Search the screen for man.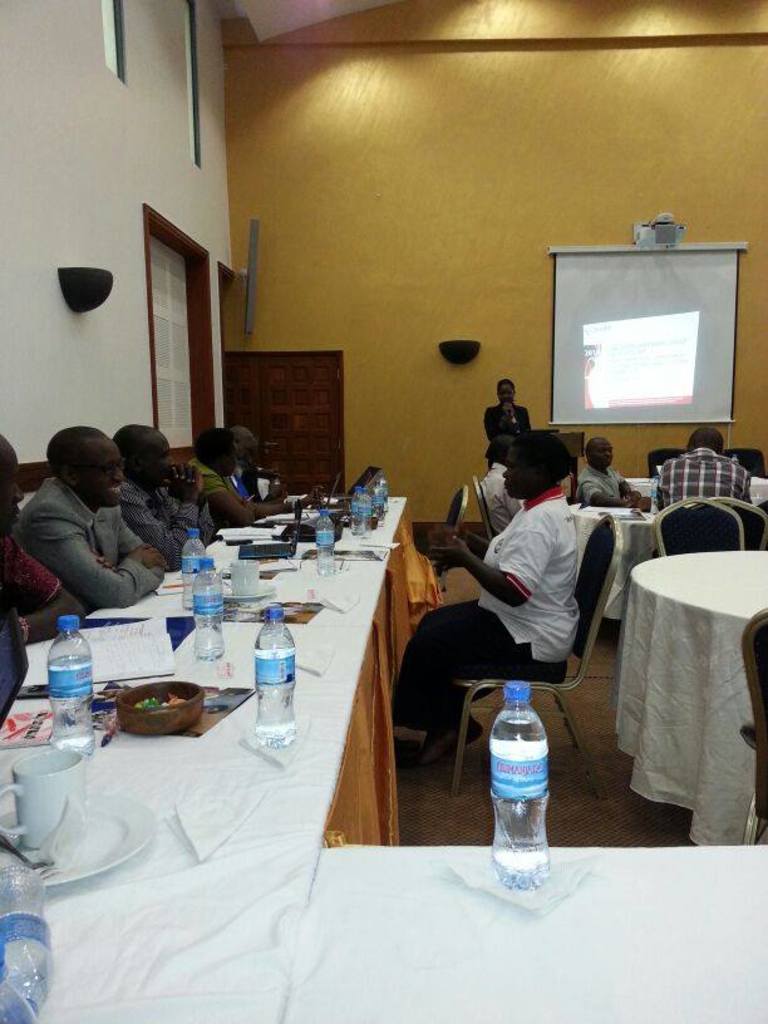
Found at x1=127 y1=422 x2=222 y2=567.
